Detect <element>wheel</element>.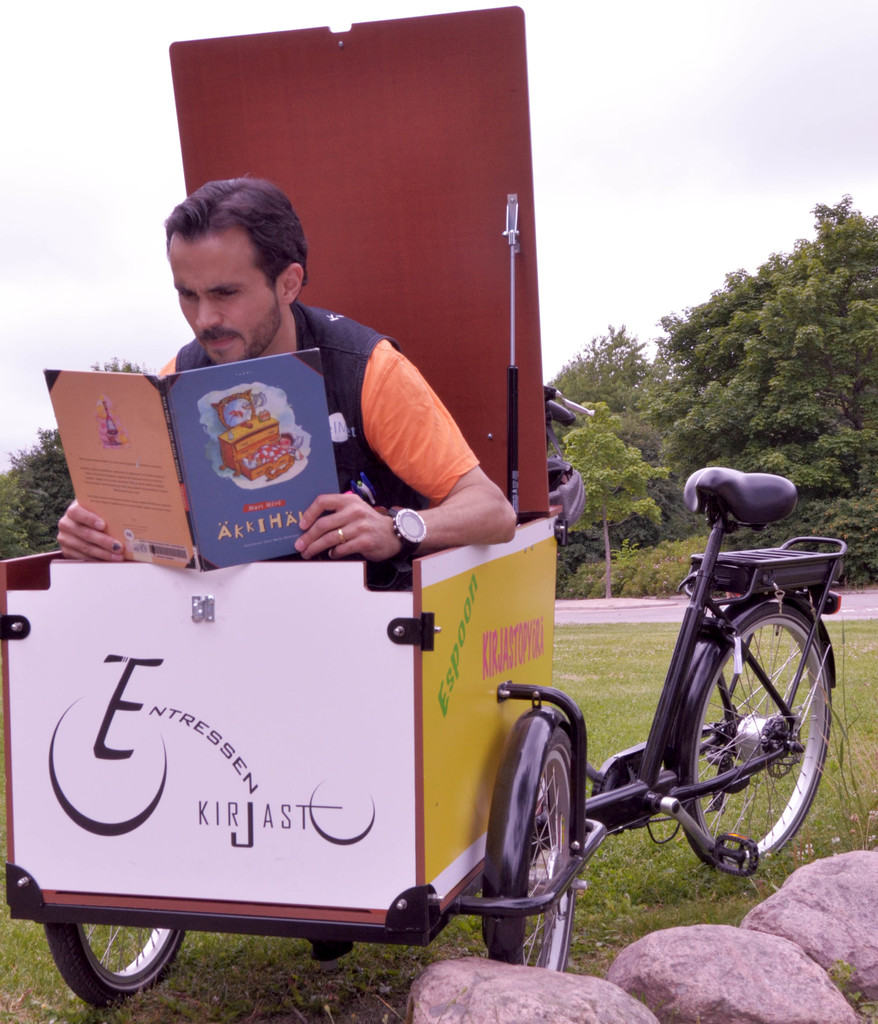
Detected at [left=38, top=927, right=190, bottom=1005].
